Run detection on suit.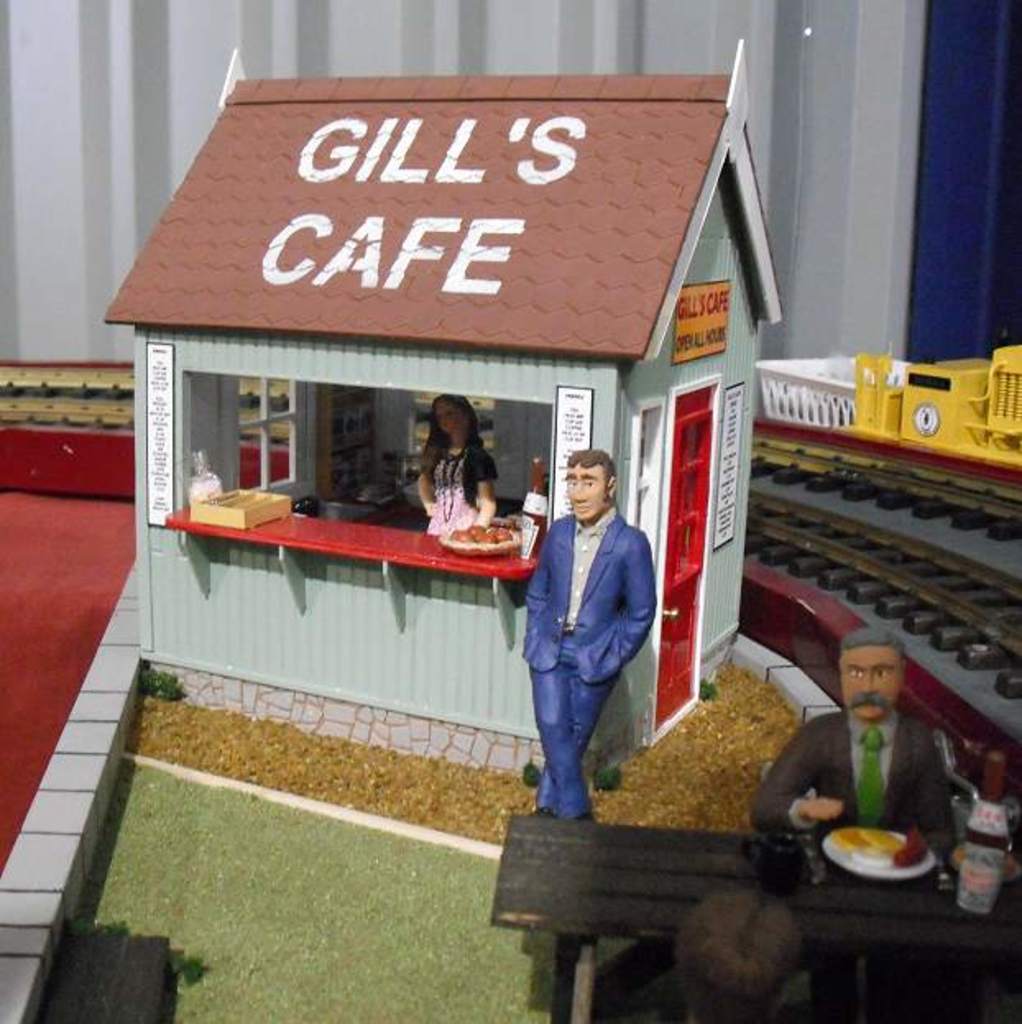
Result: l=518, t=455, r=662, b=838.
